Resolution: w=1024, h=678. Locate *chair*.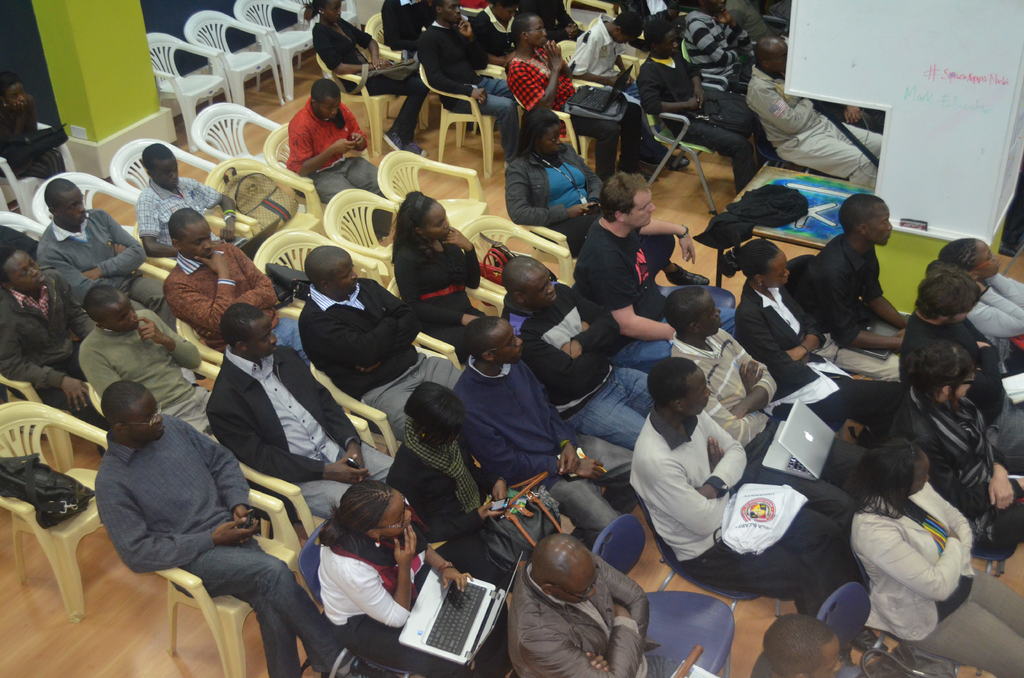
pyautogui.locateOnScreen(131, 210, 253, 266).
